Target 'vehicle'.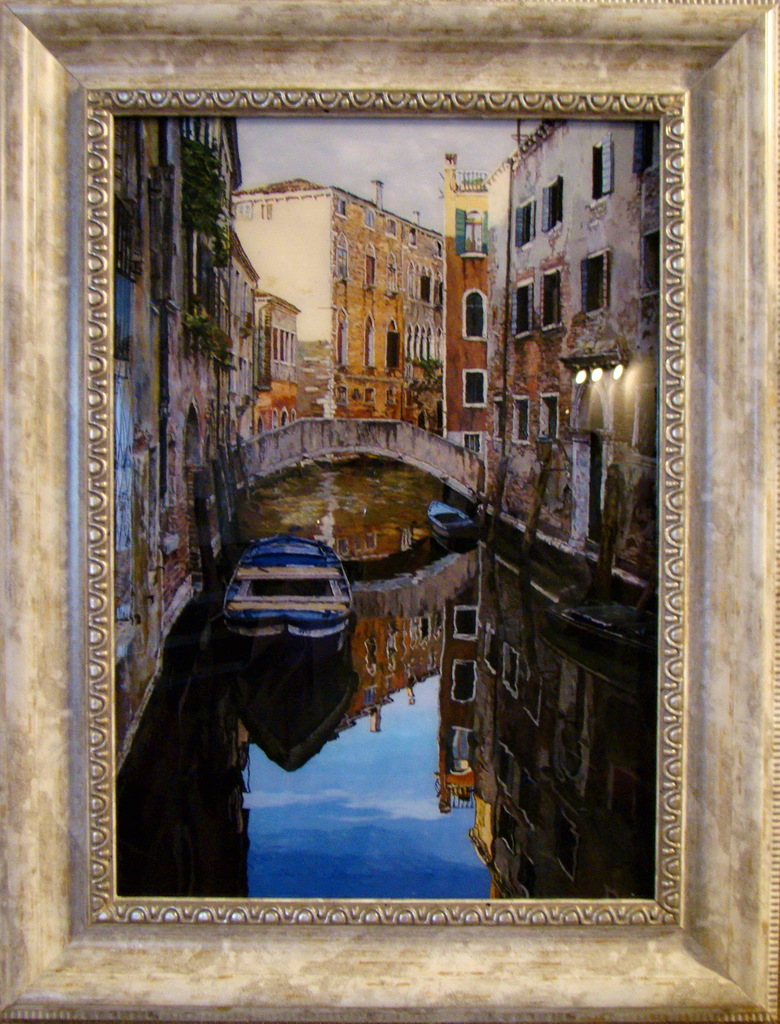
Target region: [191, 537, 370, 656].
